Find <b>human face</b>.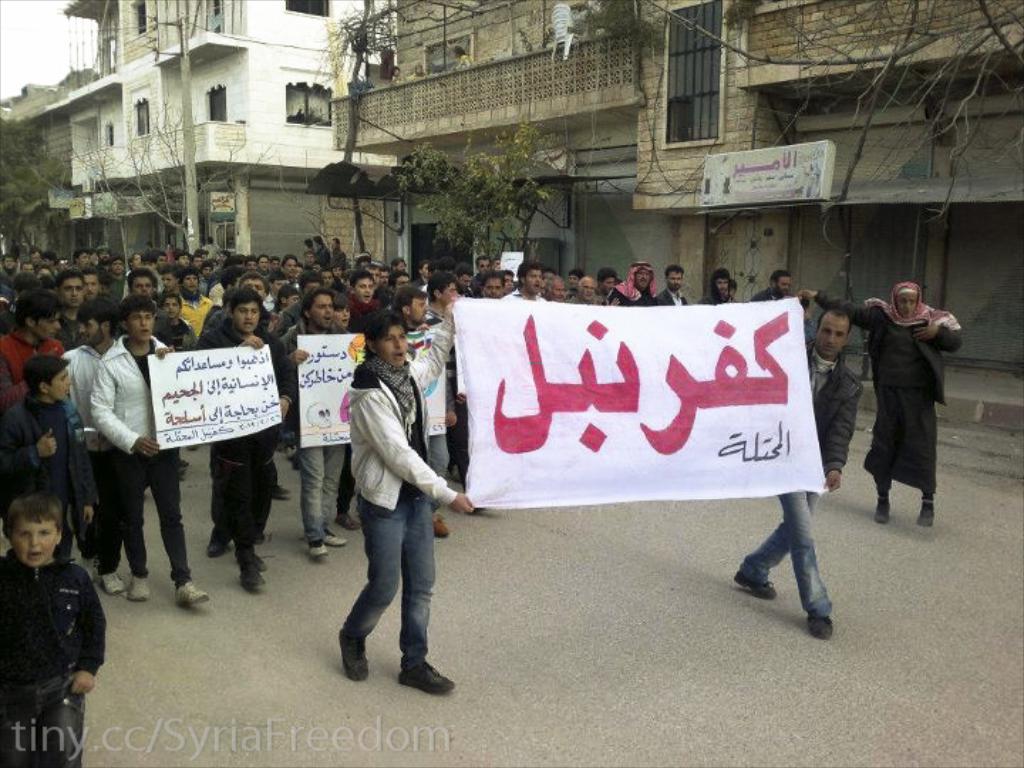
Rect(718, 282, 730, 294).
